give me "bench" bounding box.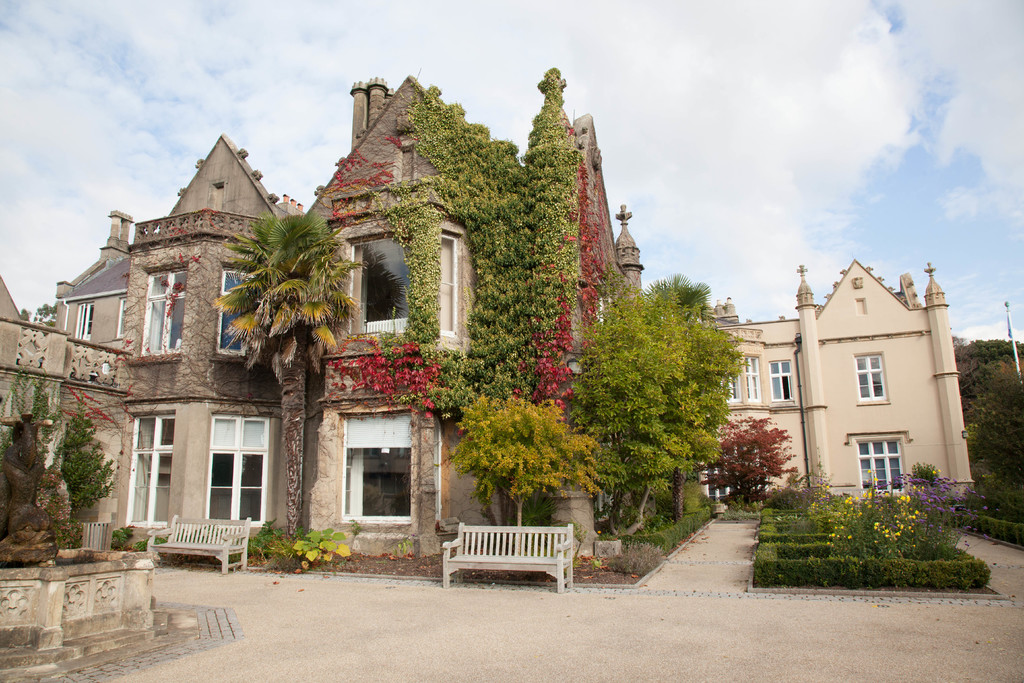
<bbox>144, 517, 255, 579</bbox>.
